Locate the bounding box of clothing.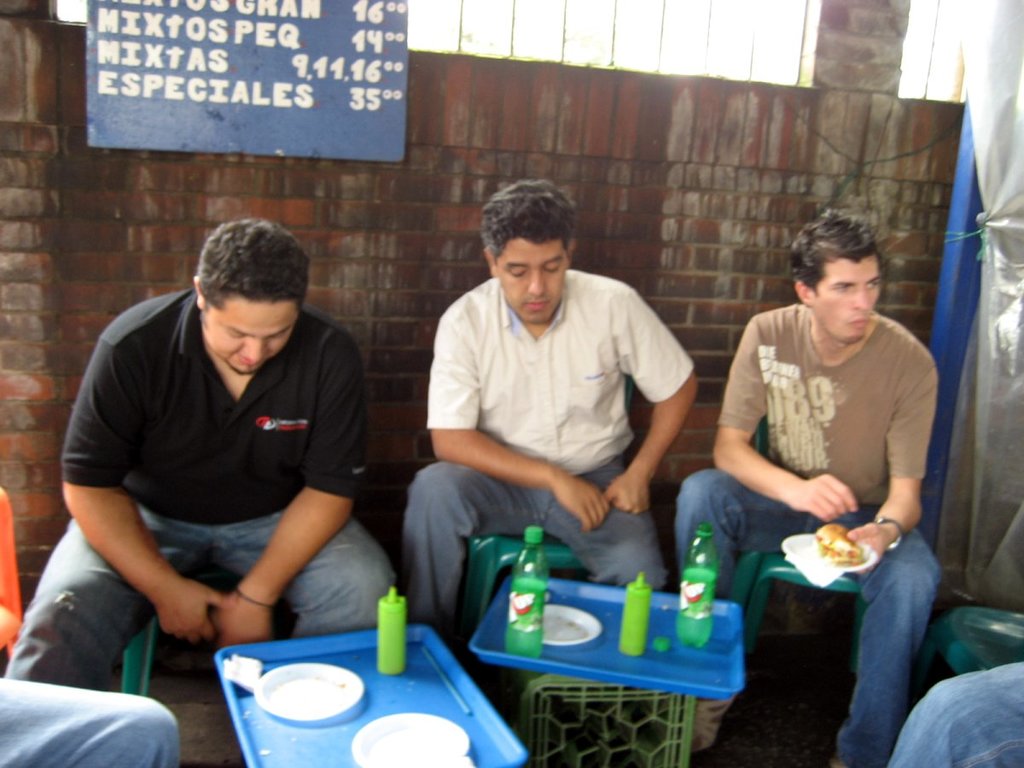
Bounding box: (678, 292, 938, 767).
